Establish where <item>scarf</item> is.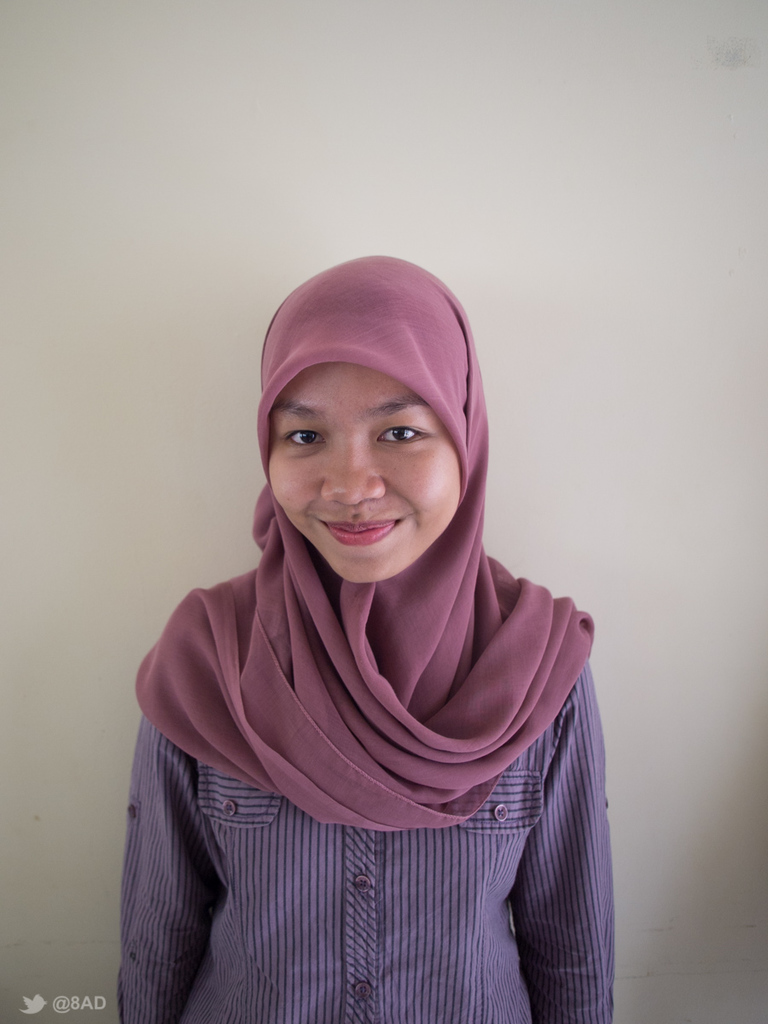
Established at x1=125 y1=249 x2=600 y2=840.
